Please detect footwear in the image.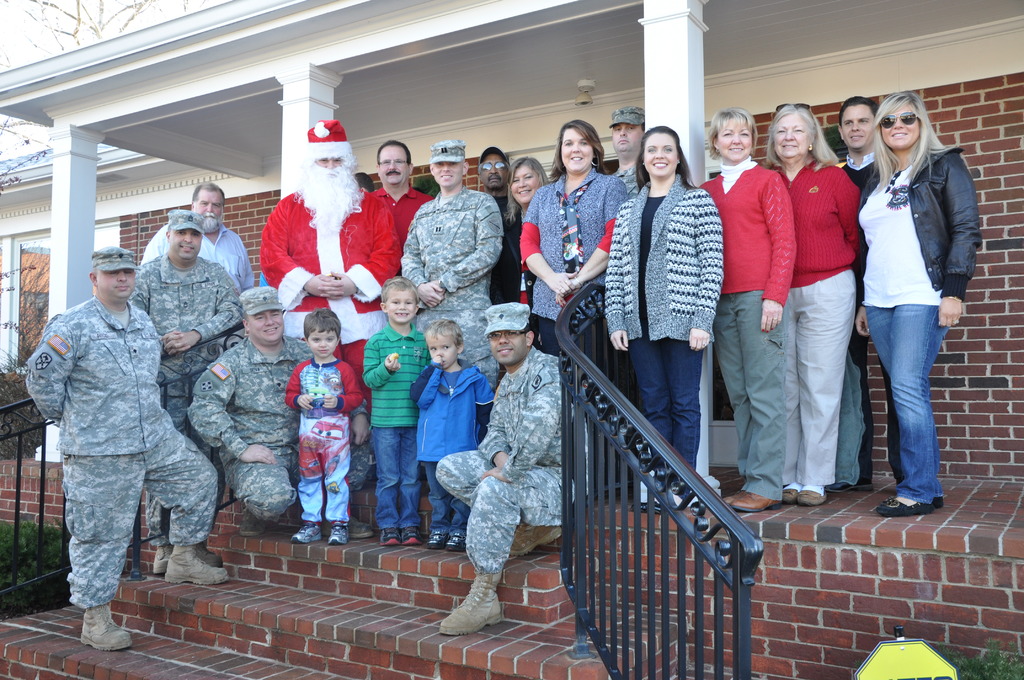
bbox=(781, 483, 799, 504).
